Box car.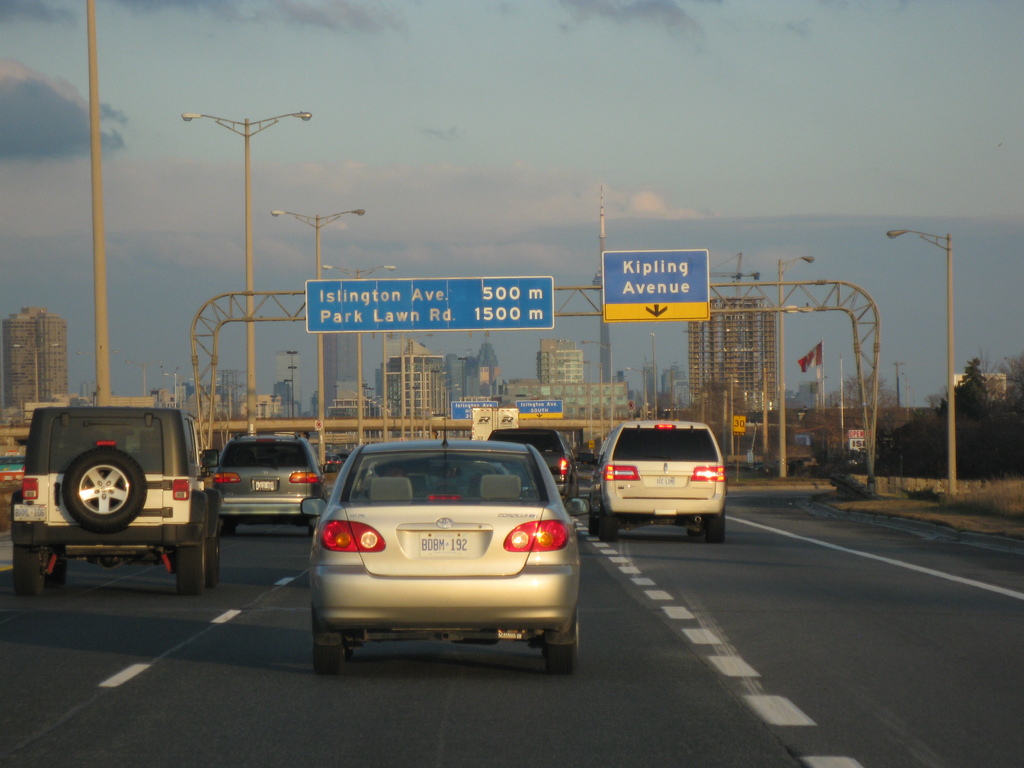
[298, 431, 593, 674].
